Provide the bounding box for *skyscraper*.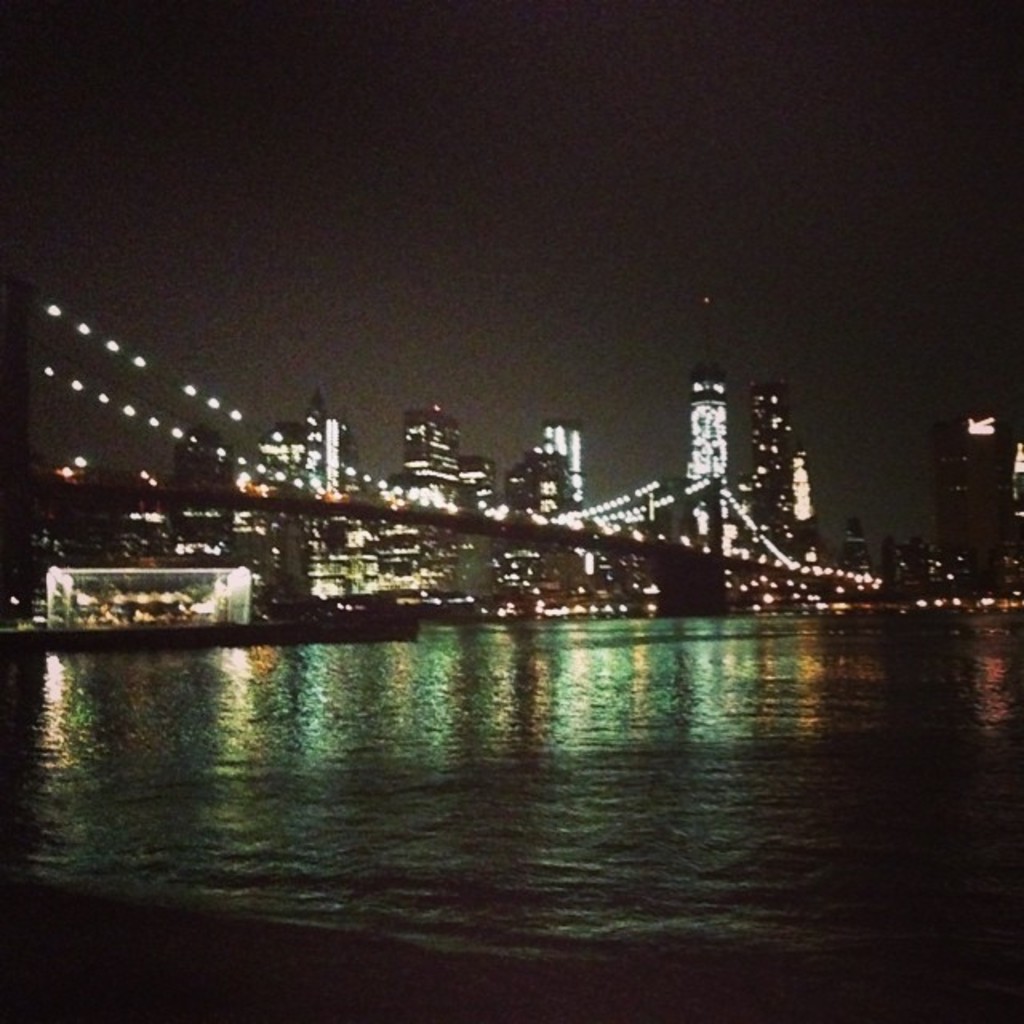
[750, 376, 798, 541].
